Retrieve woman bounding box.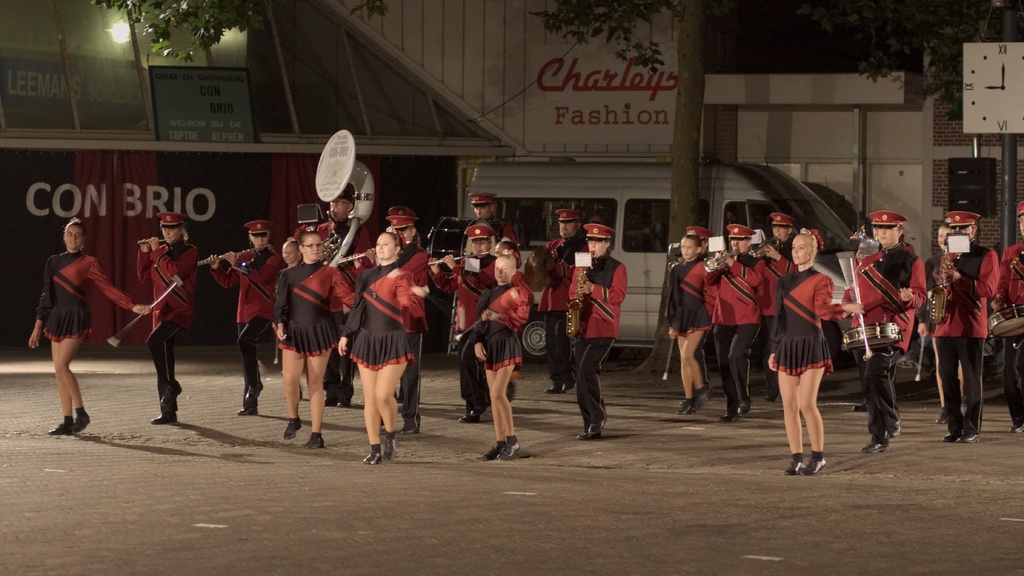
Bounding box: select_region(391, 205, 425, 437).
